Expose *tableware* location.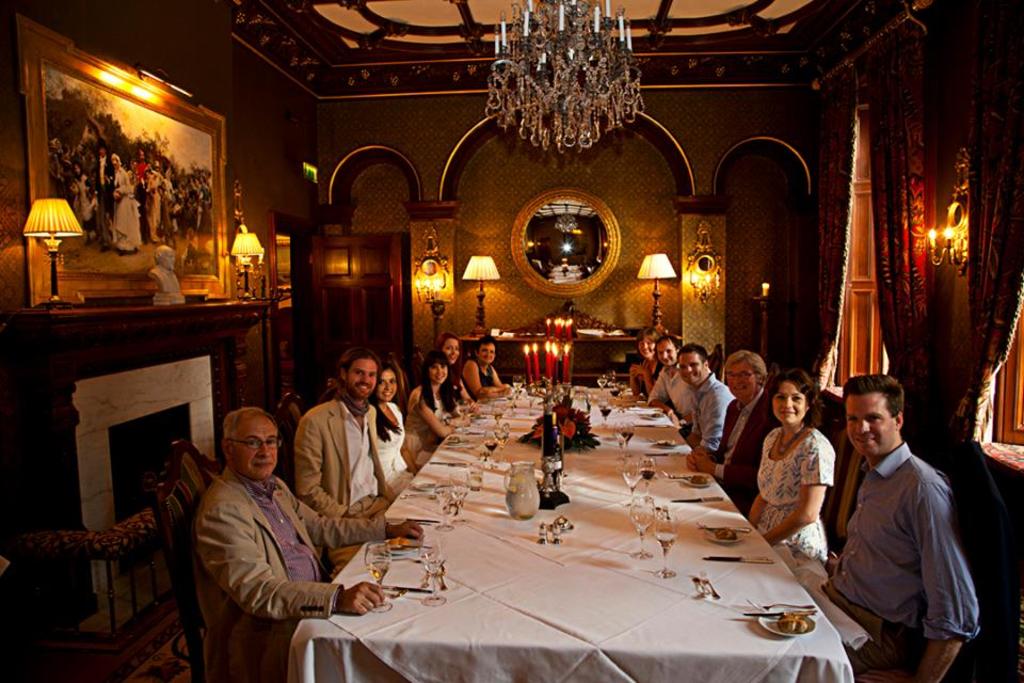
Exposed at pyautogui.locateOnScreen(502, 460, 542, 520).
